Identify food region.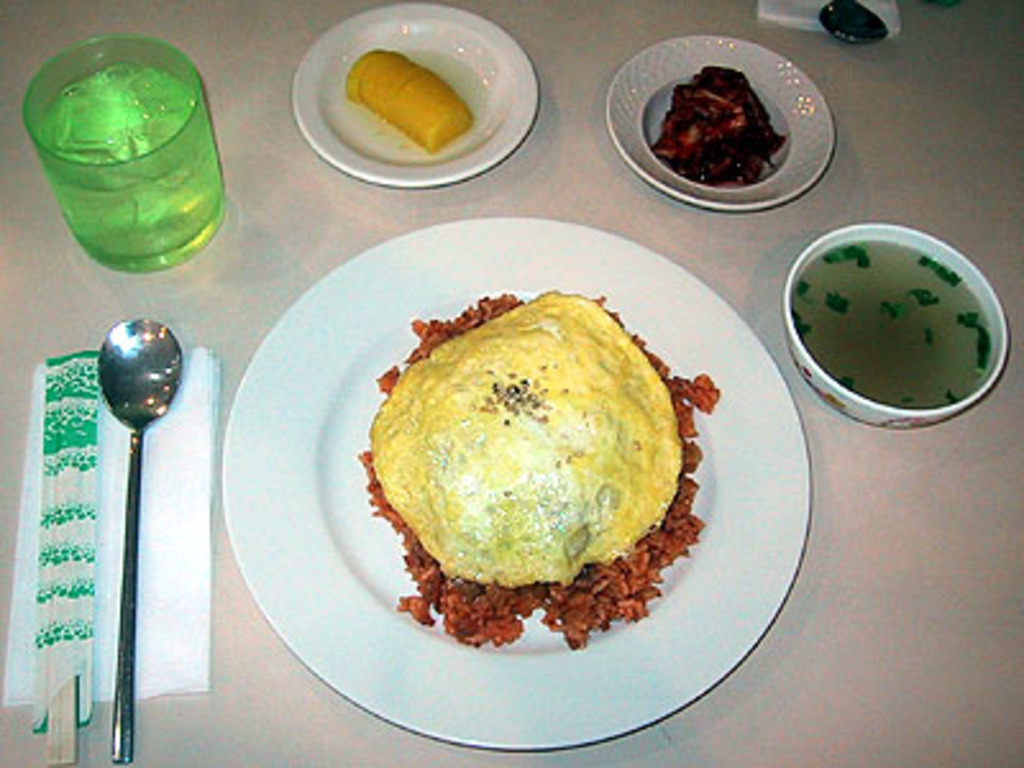
Region: BBox(335, 44, 474, 159).
